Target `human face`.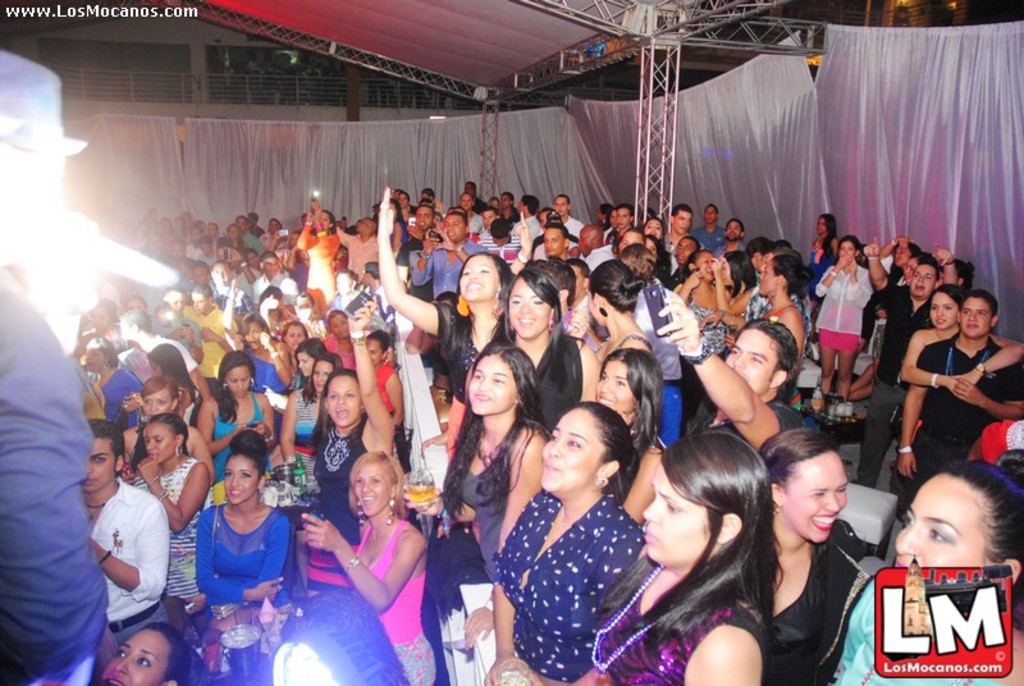
Target region: (x1=837, y1=237, x2=856, y2=256).
